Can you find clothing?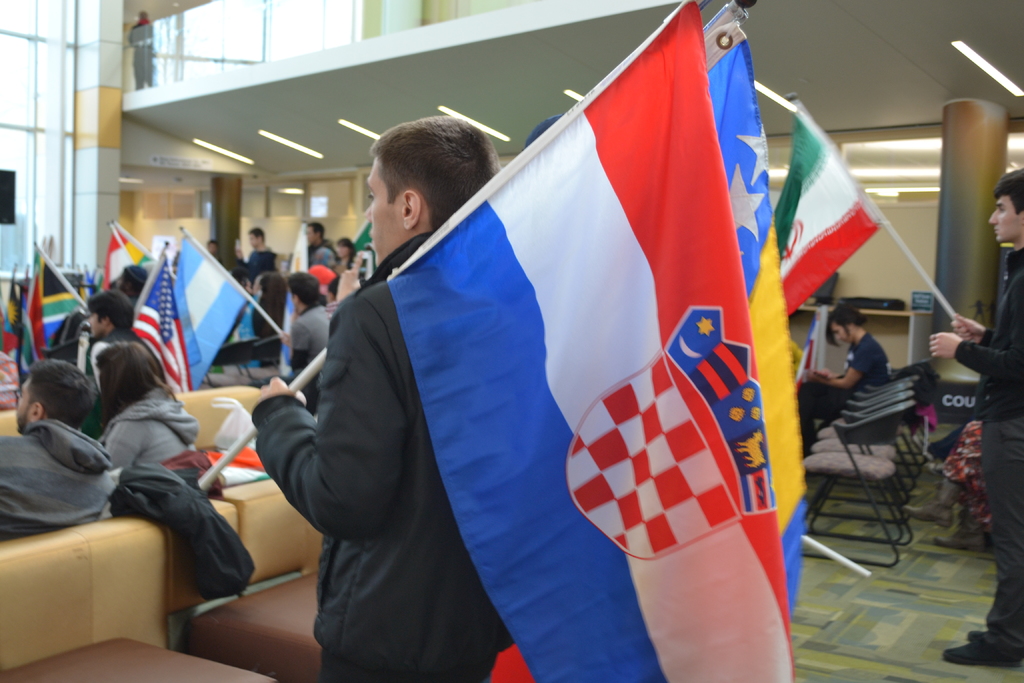
Yes, bounding box: [x1=85, y1=328, x2=145, y2=382].
